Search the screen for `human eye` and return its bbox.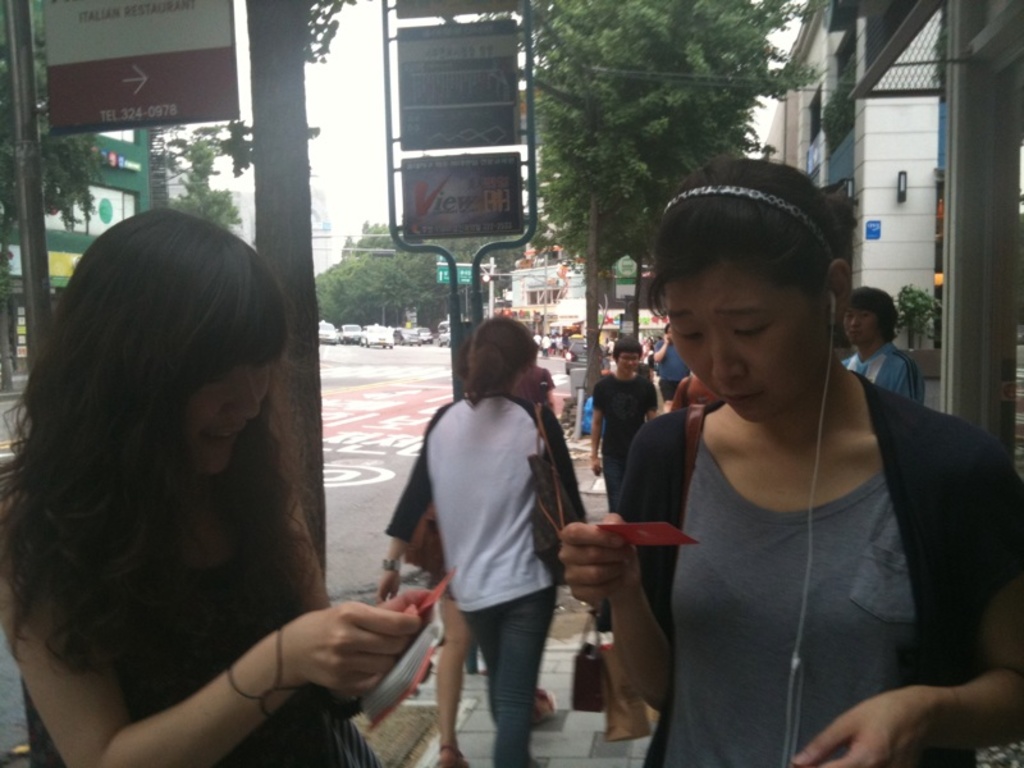
Found: x1=731, y1=316, x2=772, y2=342.
